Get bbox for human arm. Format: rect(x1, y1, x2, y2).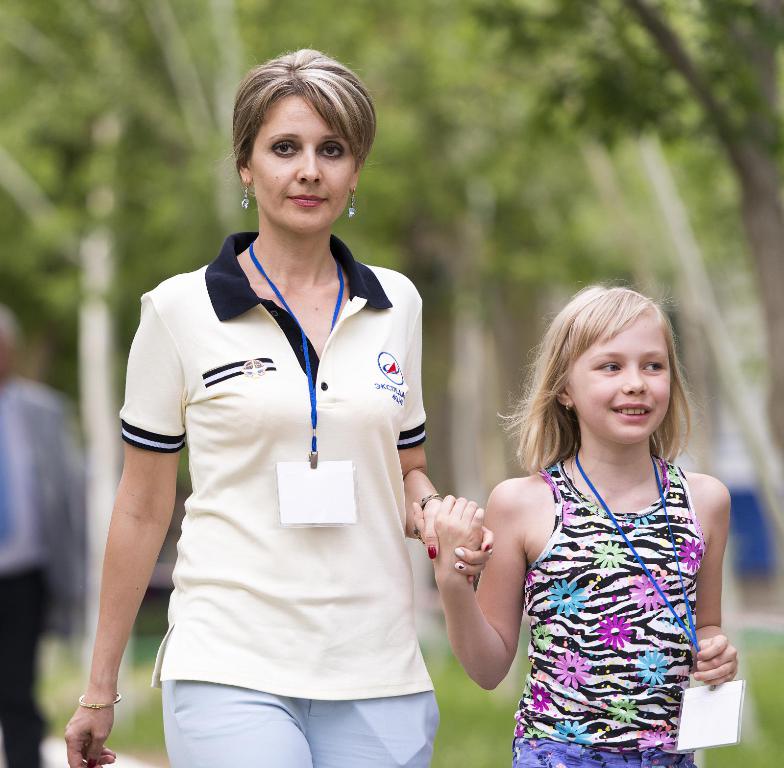
rect(674, 482, 752, 704).
